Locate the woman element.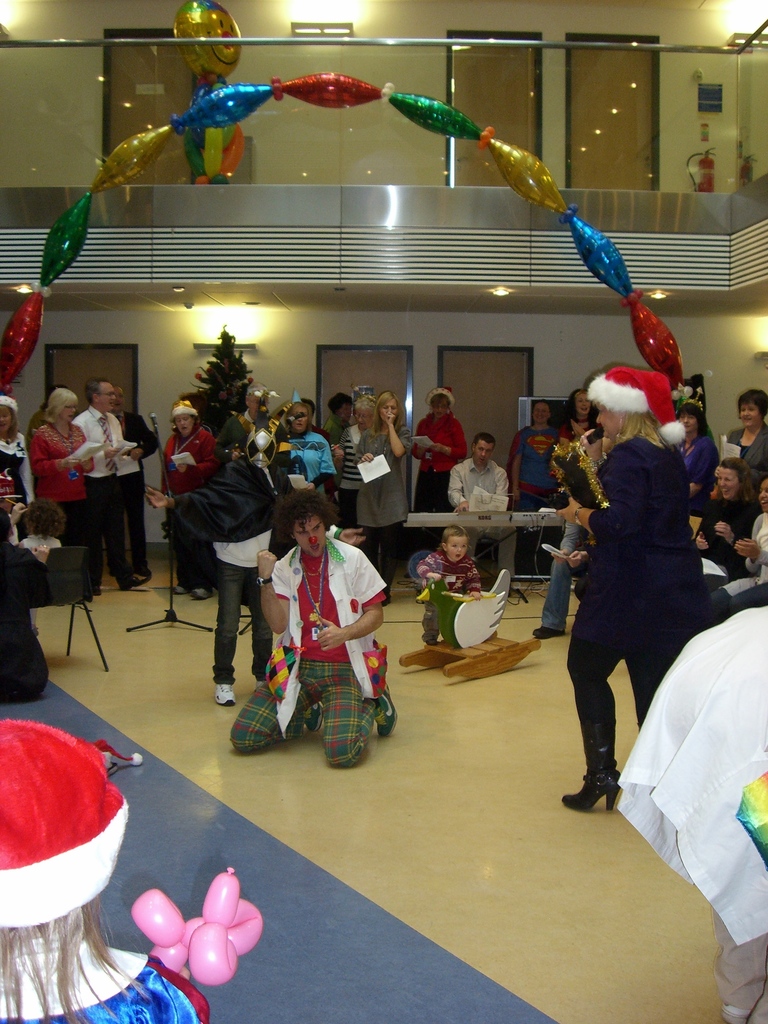
Element bbox: left=284, top=387, right=333, bottom=502.
